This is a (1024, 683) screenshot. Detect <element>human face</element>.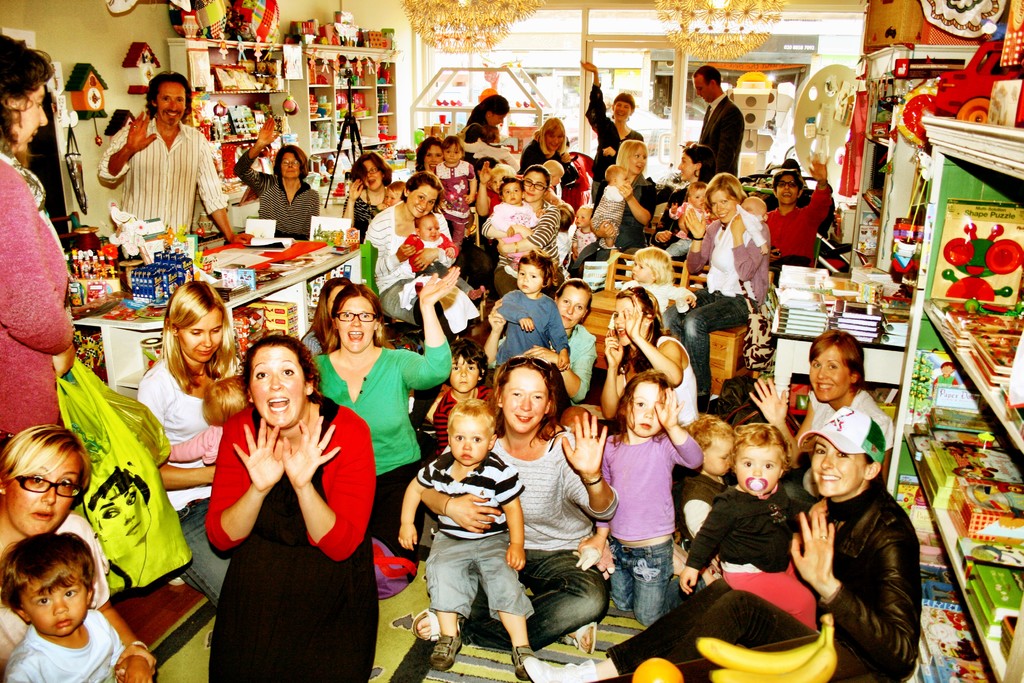
bbox(677, 154, 693, 177).
